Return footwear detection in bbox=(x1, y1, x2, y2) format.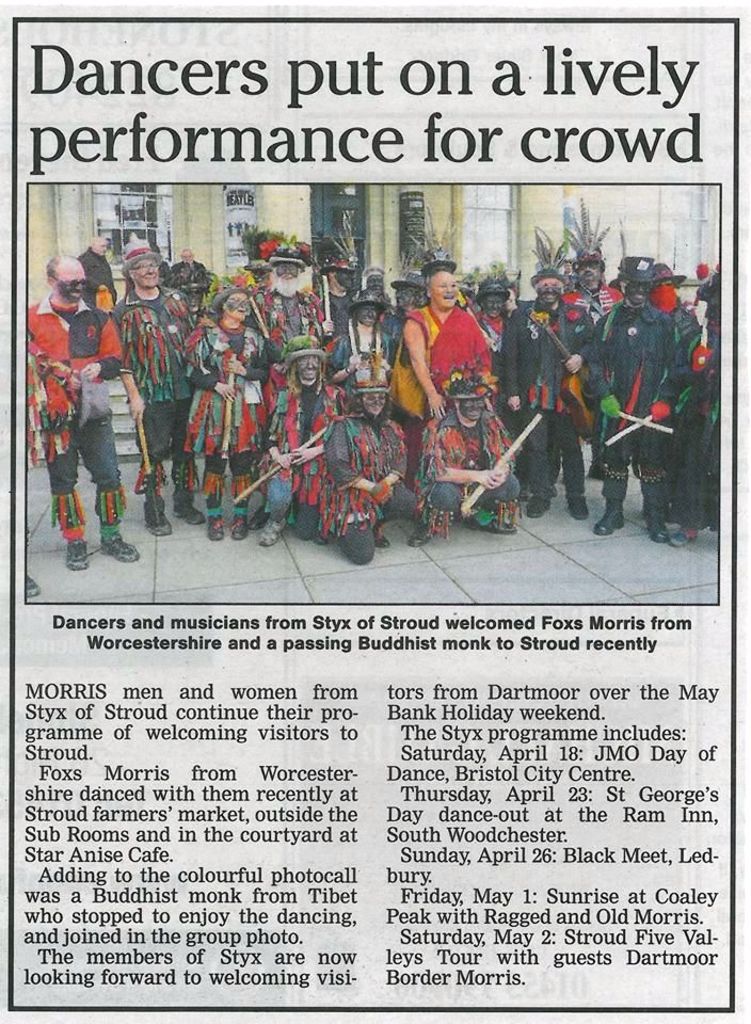
bbox=(528, 494, 553, 518).
